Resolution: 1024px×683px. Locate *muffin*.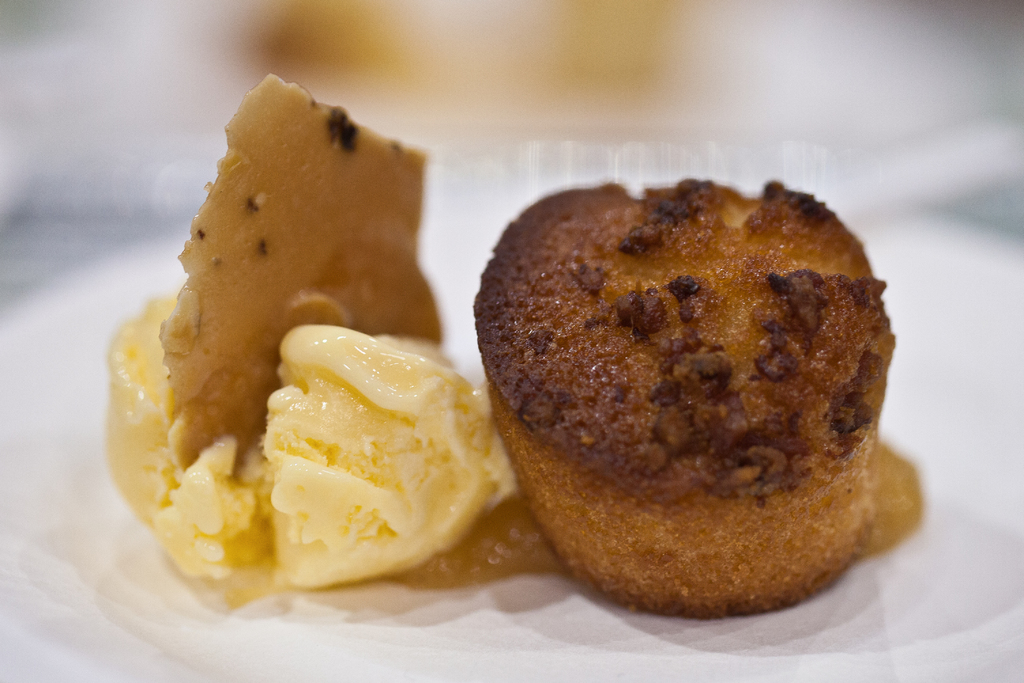
region(470, 160, 913, 624).
